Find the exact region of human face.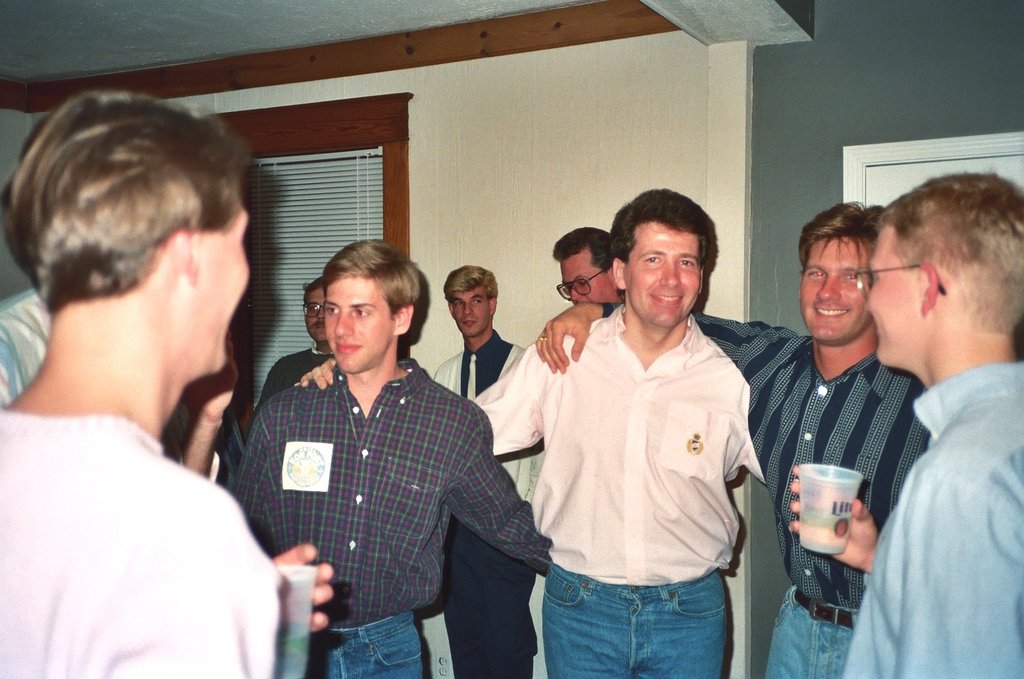
Exact region: BBox(626, 225, 698, 326).
